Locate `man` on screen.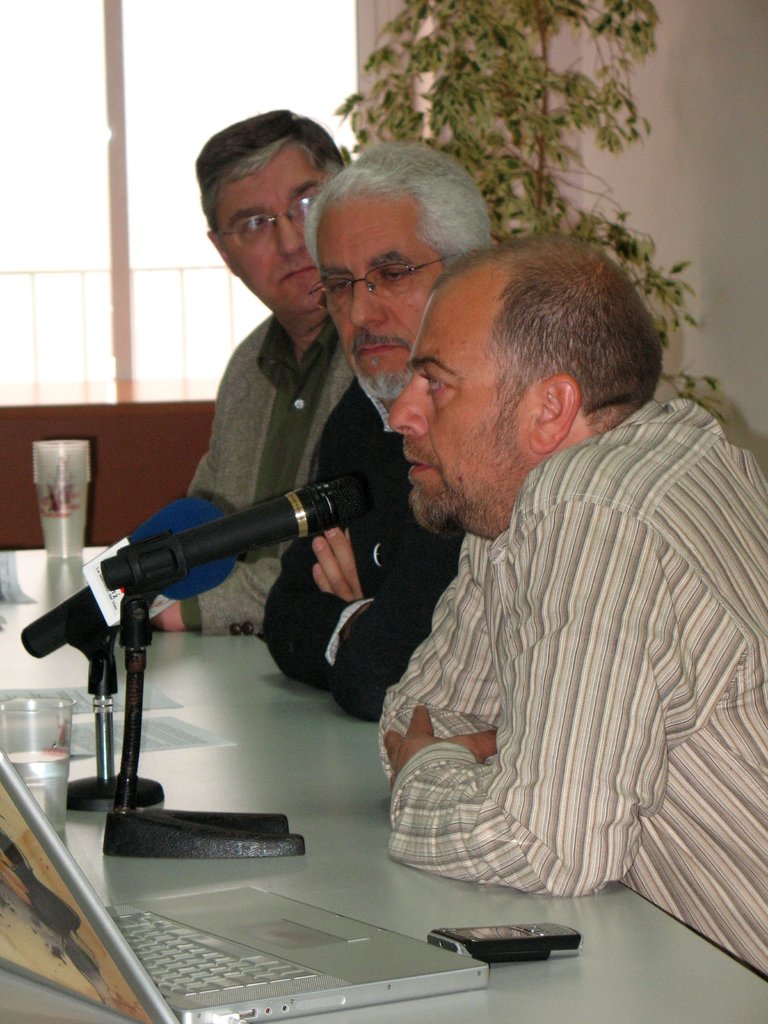
On screen at x1=259 y1=137 x2=493 y2=726.
